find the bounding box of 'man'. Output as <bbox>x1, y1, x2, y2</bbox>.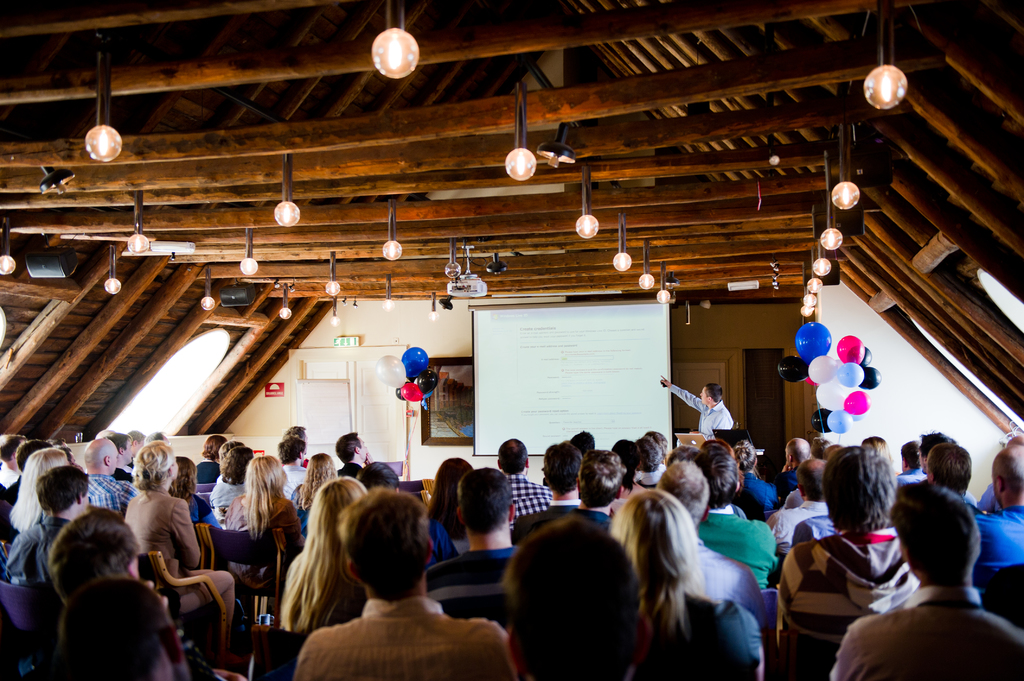
<bbox>769, 455, 830, 556</bbox>.
